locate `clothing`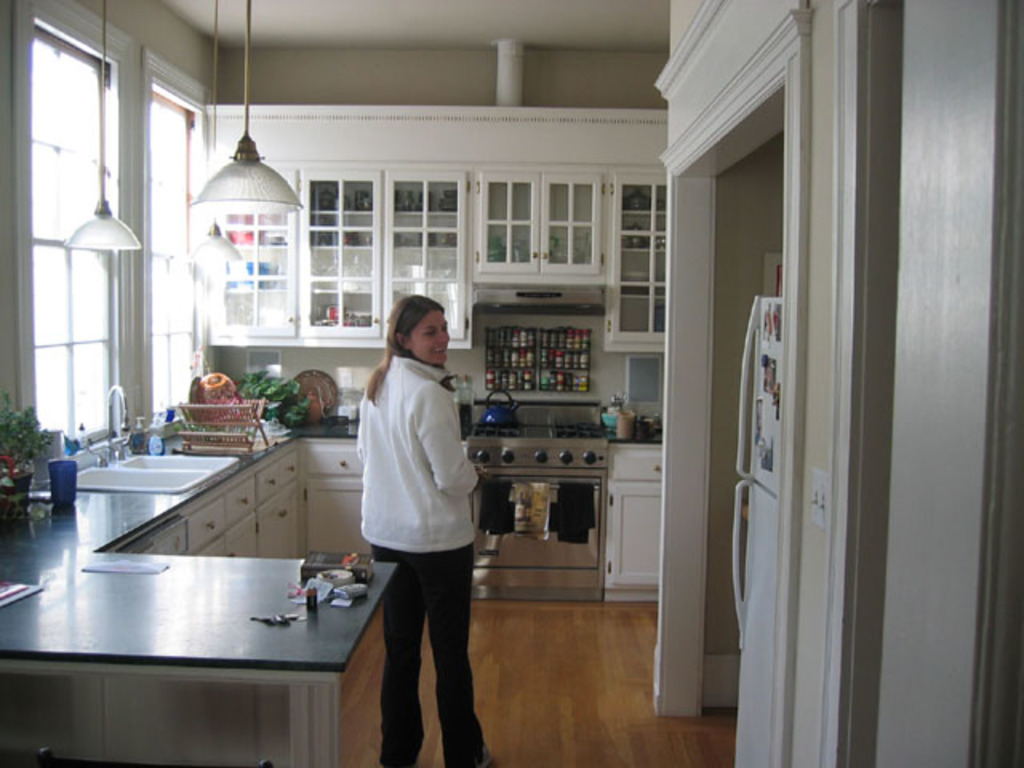
left=352, top=350, right=480, bottom=766
